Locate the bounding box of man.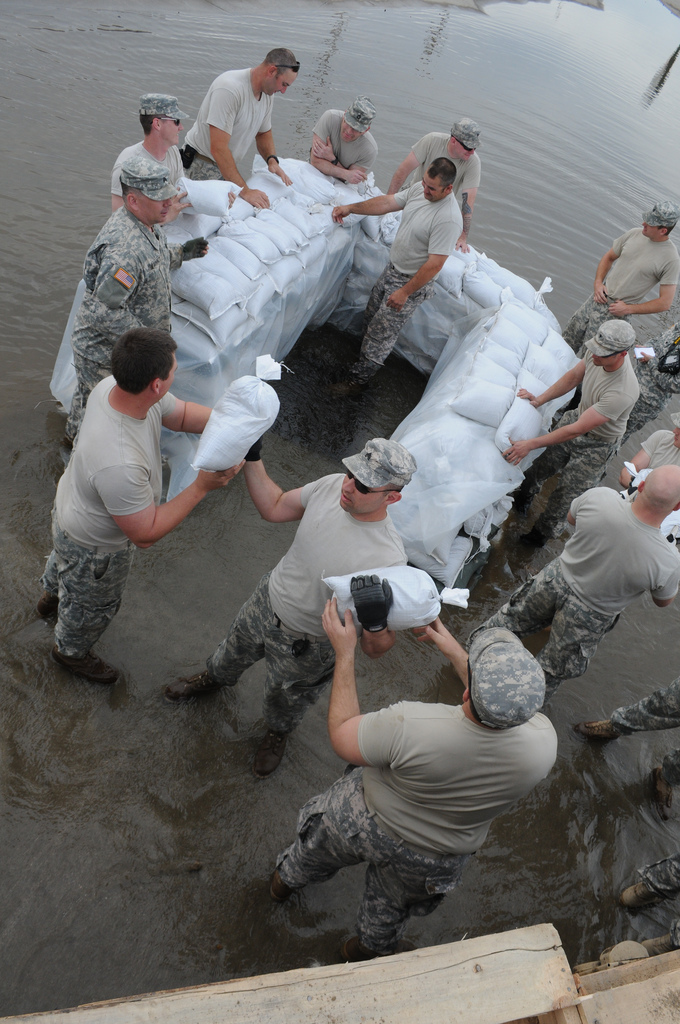
Bounding box: region(274, 597, 560, 968).
